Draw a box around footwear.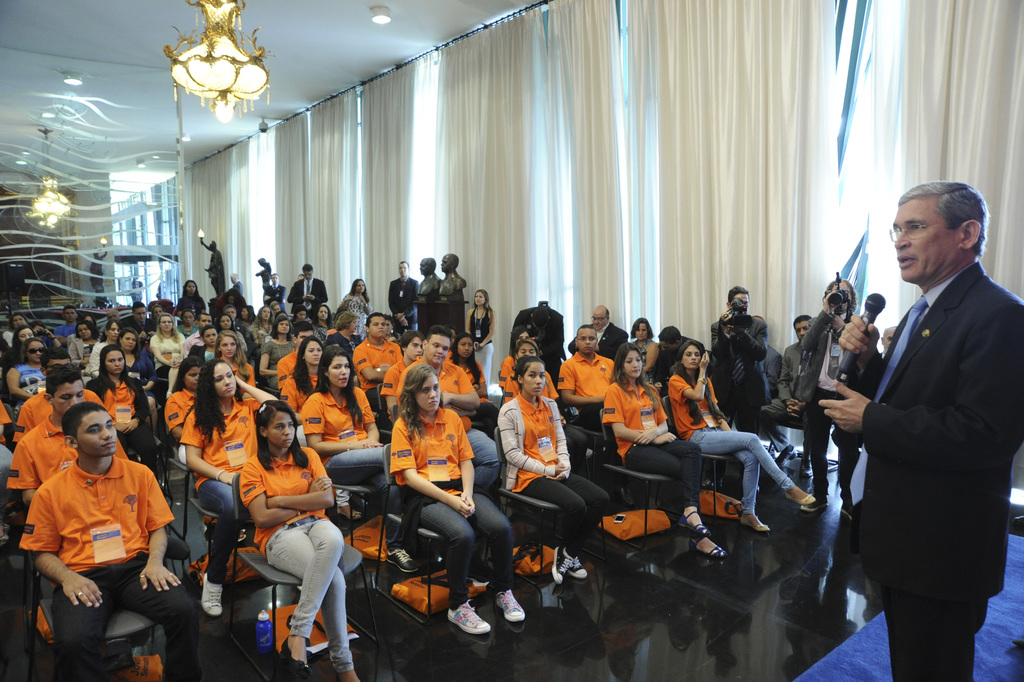
bbox=[273, 639, 318, 681].
